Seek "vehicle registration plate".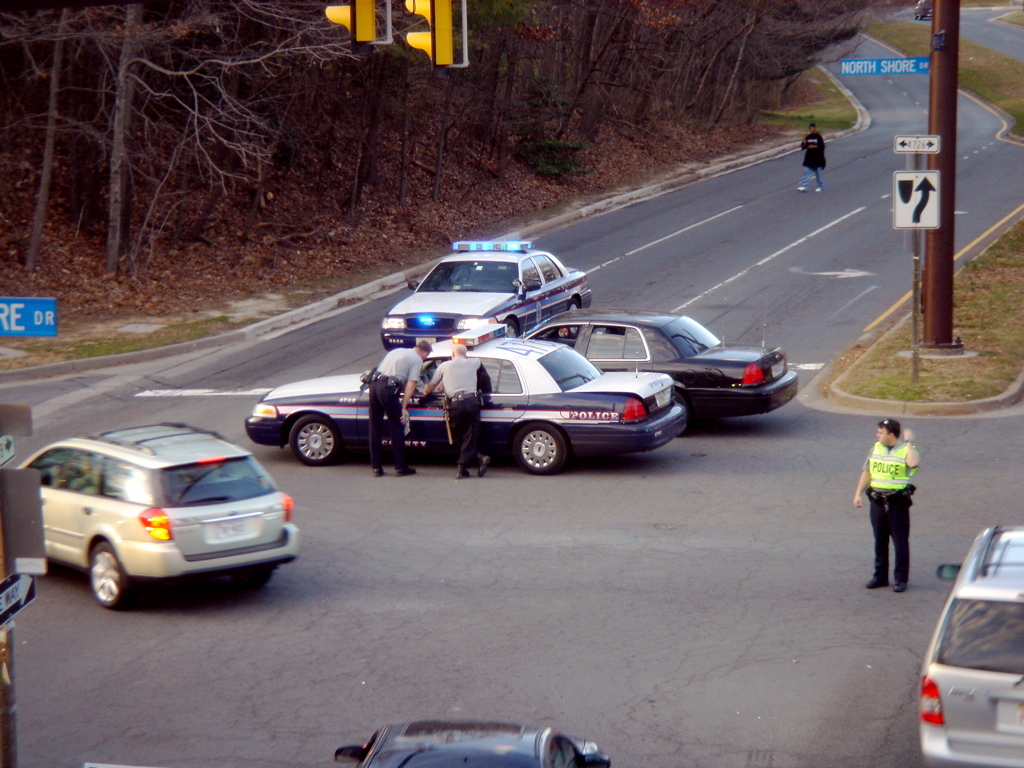
bbox(211, 520, 259, 541).
